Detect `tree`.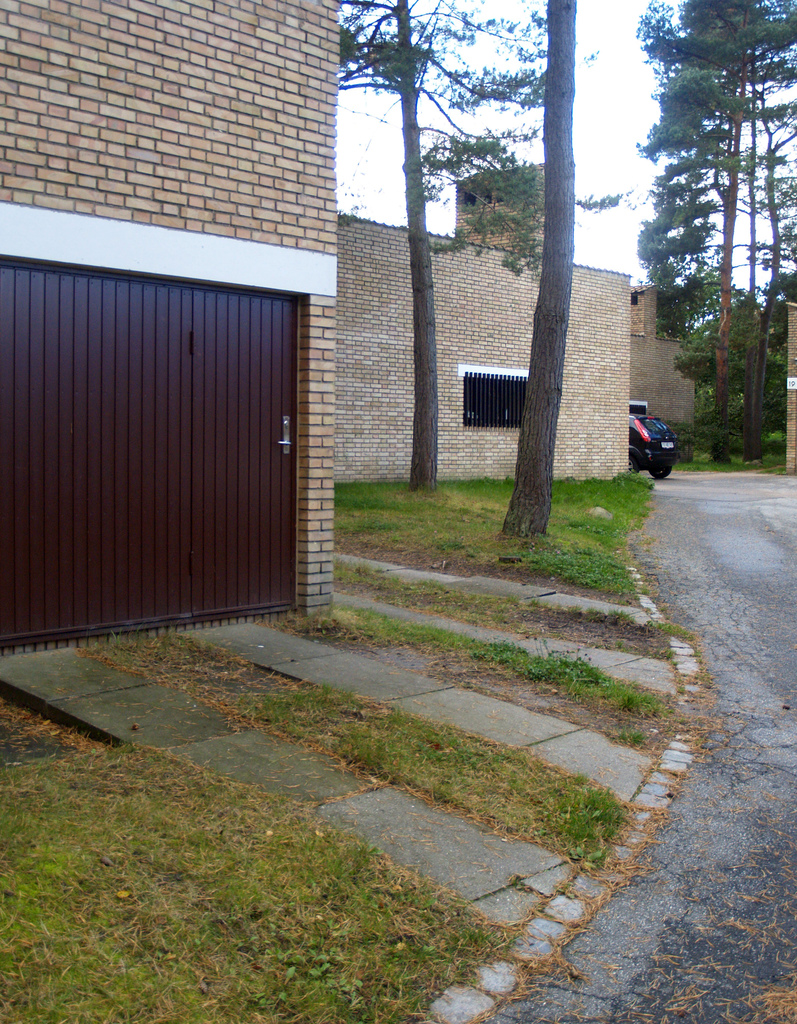
Detected at bbox=(629, 142, 796, 475).
